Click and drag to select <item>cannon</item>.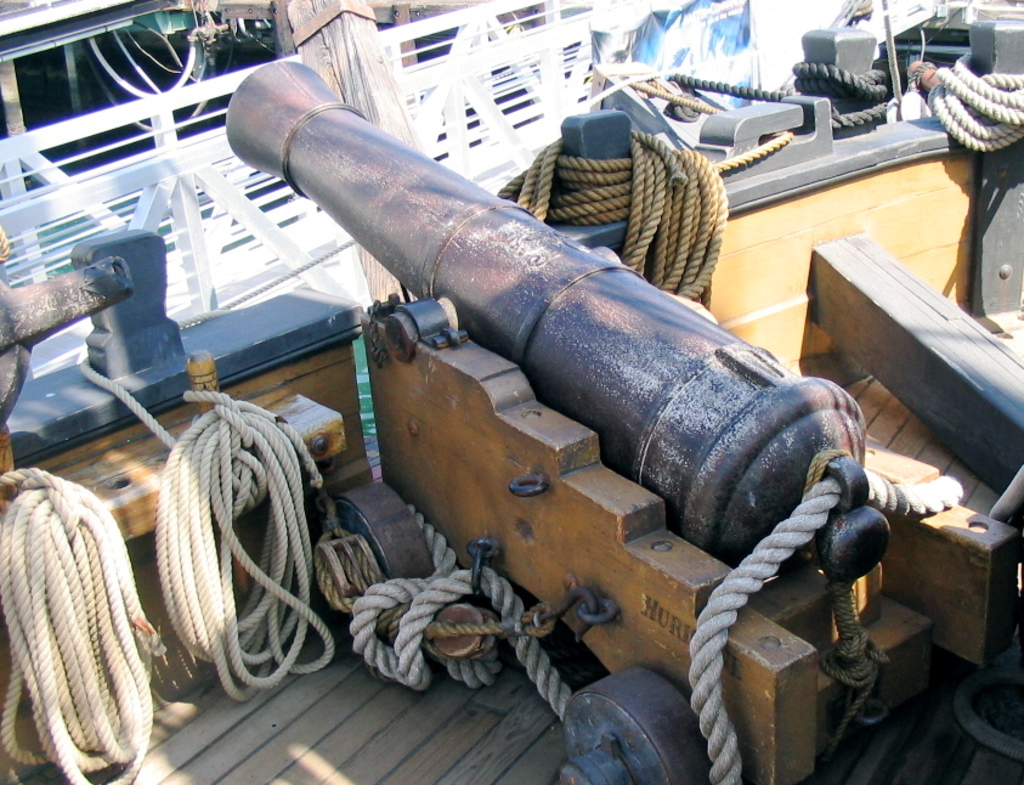
Selection: (226, 53, 1023, 784).
